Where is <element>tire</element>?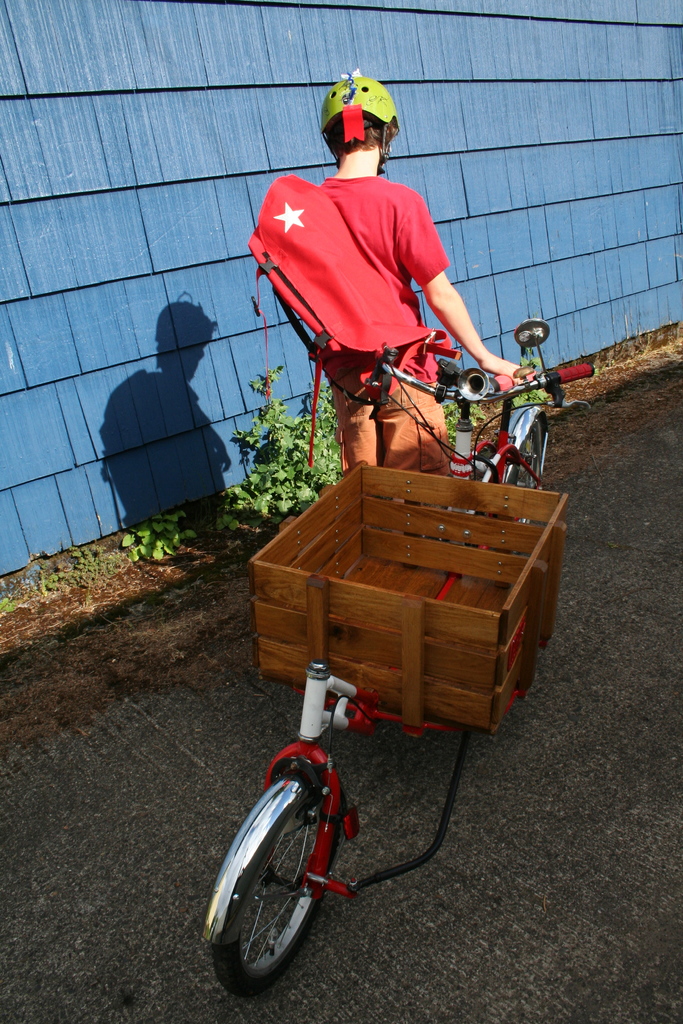
[x1=212, y1=760, x2=341, y2=996].
